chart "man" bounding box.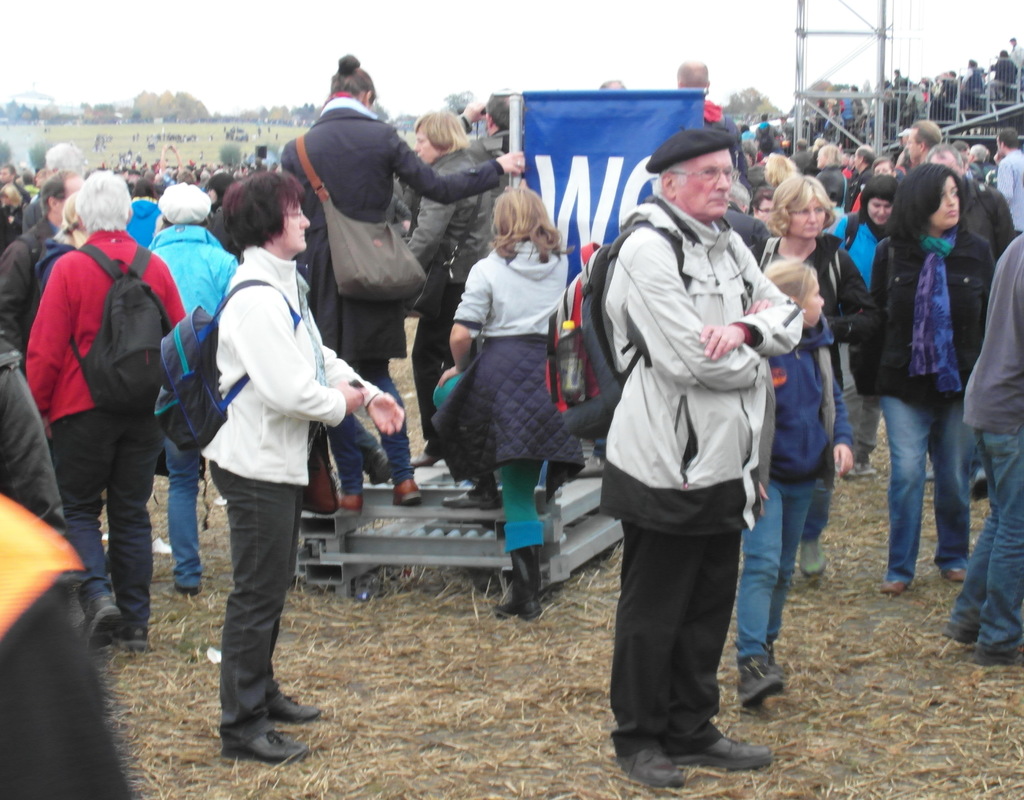
Charted: bbox(994, 130, 1023, 240).
